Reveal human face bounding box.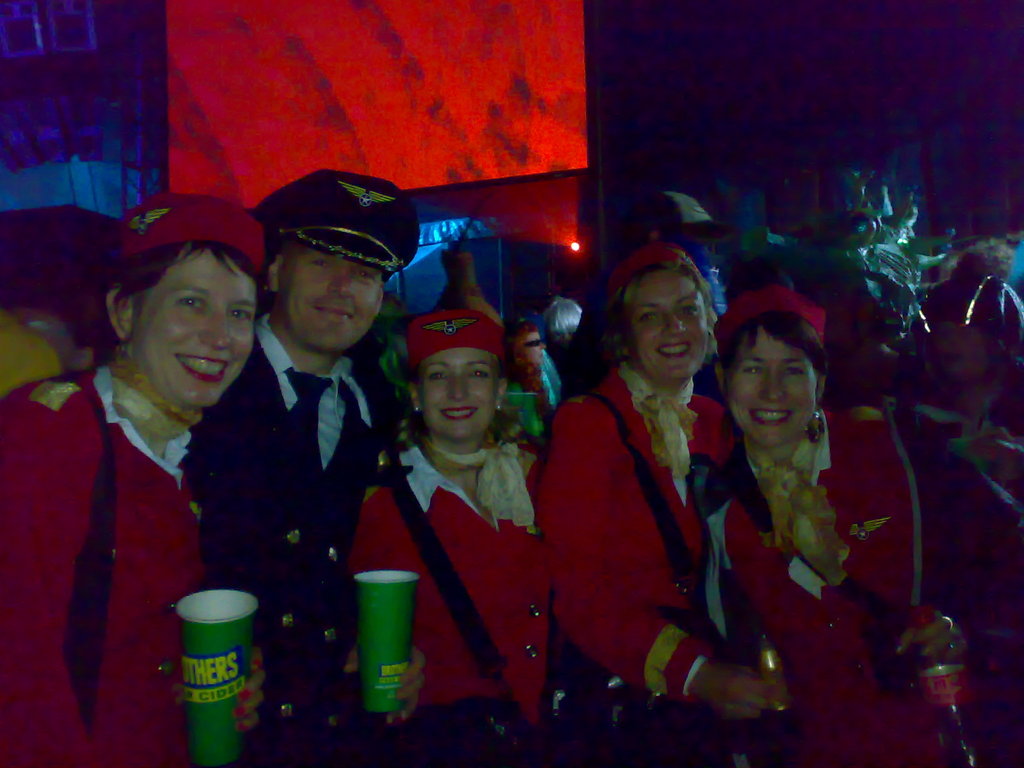
Revealed: (729, 331, 817, 443).
